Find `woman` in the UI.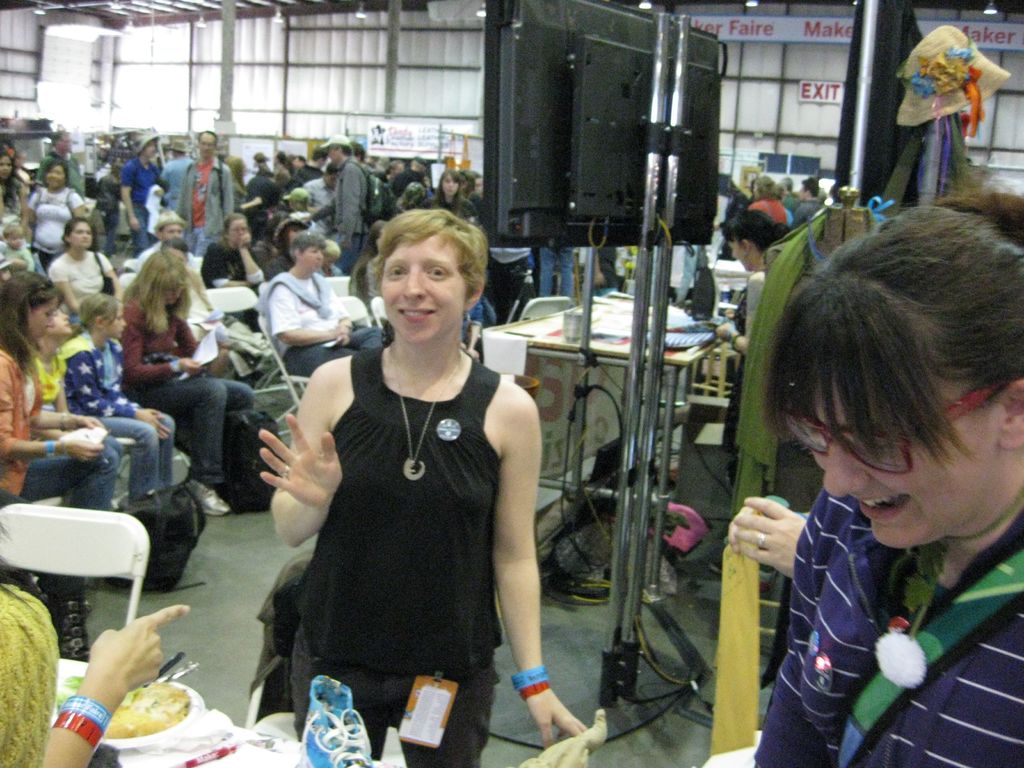
UI element at bbox=(205, 214, 272, 324).
